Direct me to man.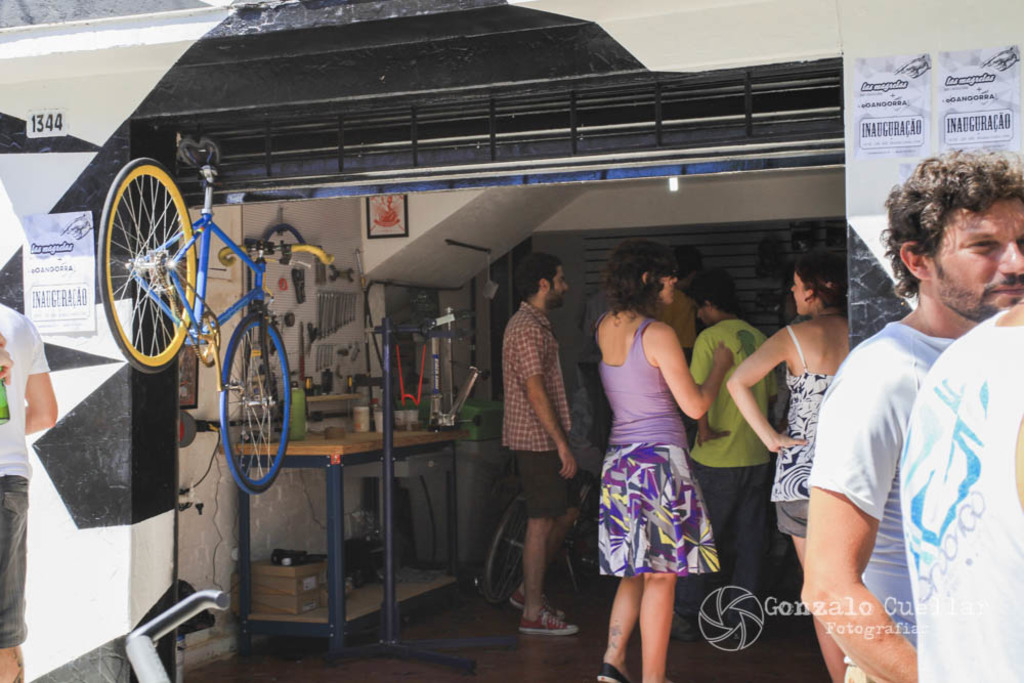
Direction: l=0, t=300, r=59, b=682.
